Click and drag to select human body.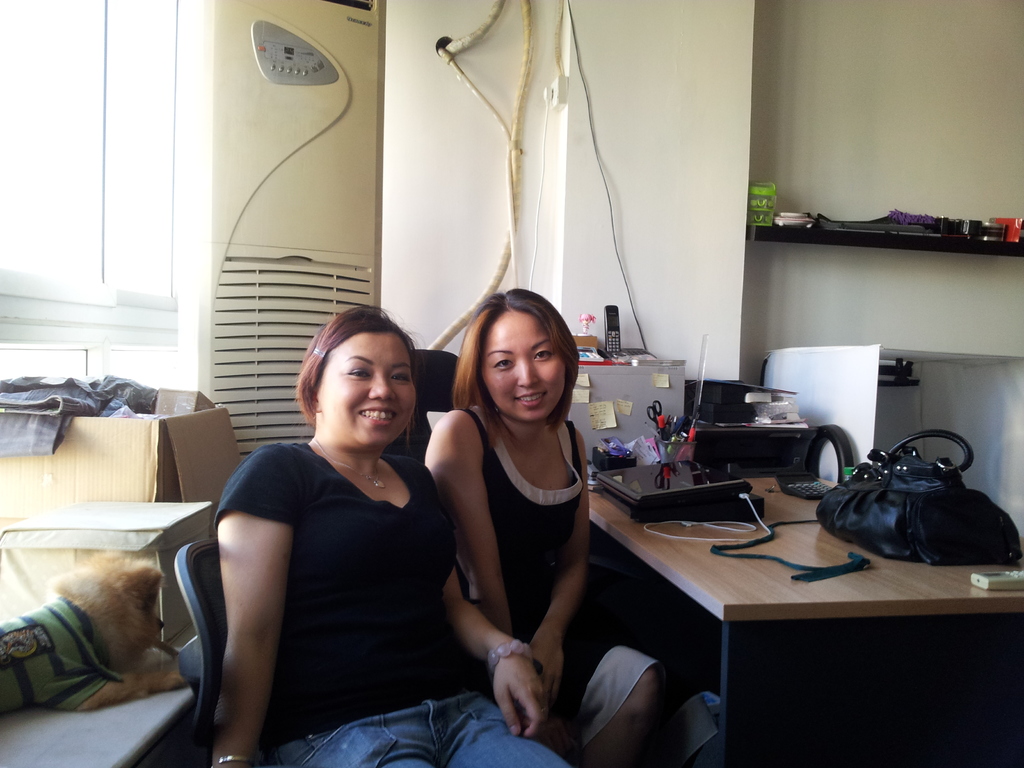
Selection: crop(204, 307, 582, 767).
